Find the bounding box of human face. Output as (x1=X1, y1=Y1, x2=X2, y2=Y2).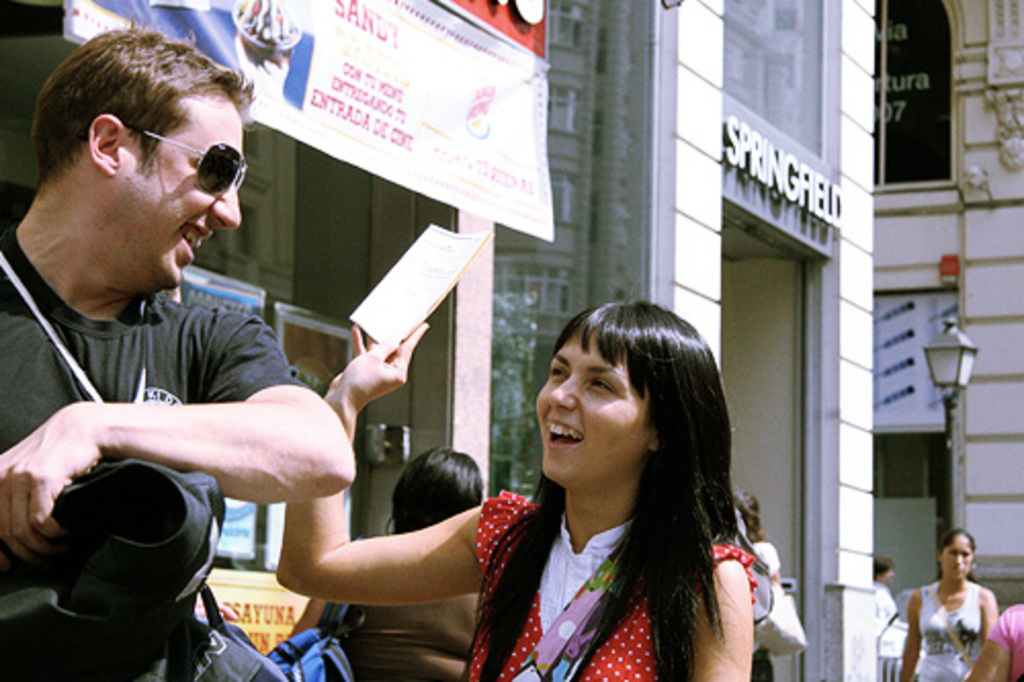
(x1=121, y1=106, x2=240, y2=295).
